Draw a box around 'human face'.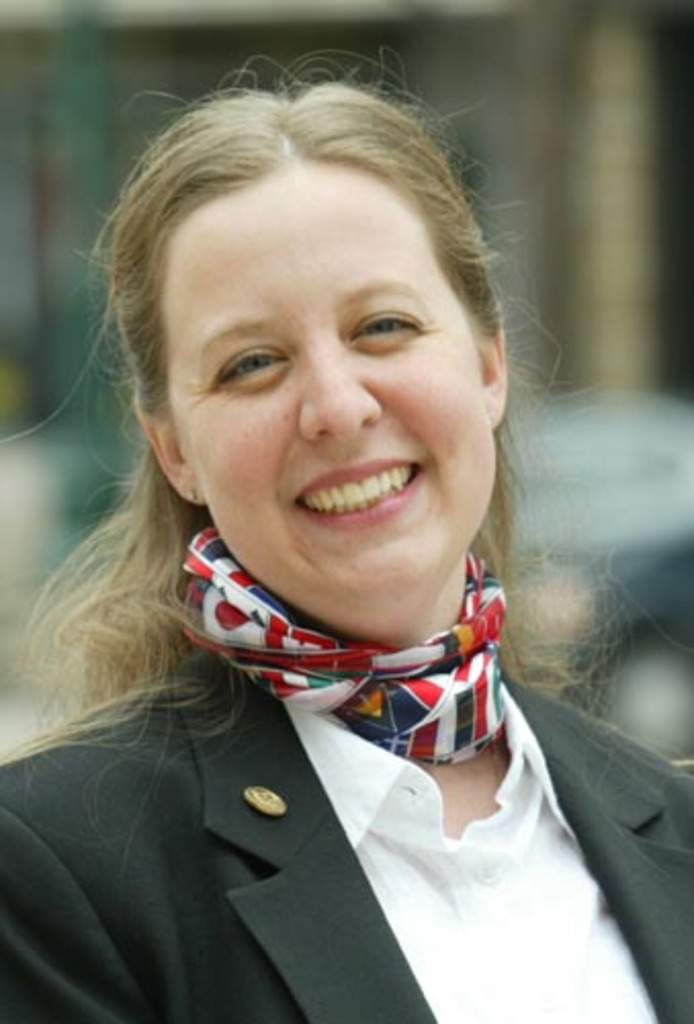
locate(170, 162, 500, 606).
